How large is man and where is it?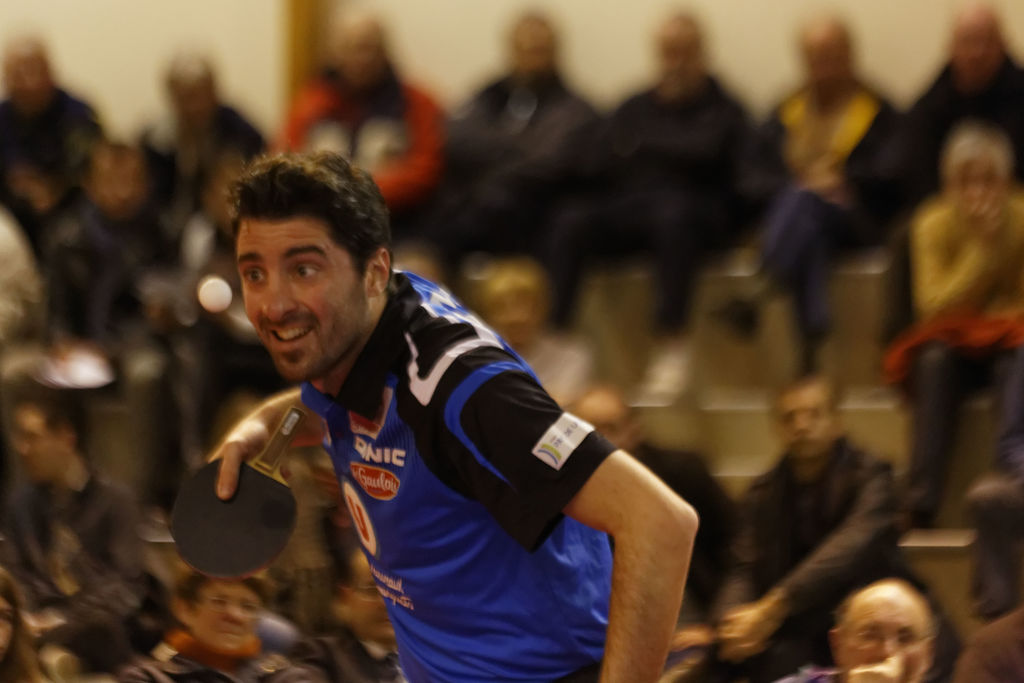
Bounding box: pyautogui.locateOnScreen(590, 6, 771, 399).
